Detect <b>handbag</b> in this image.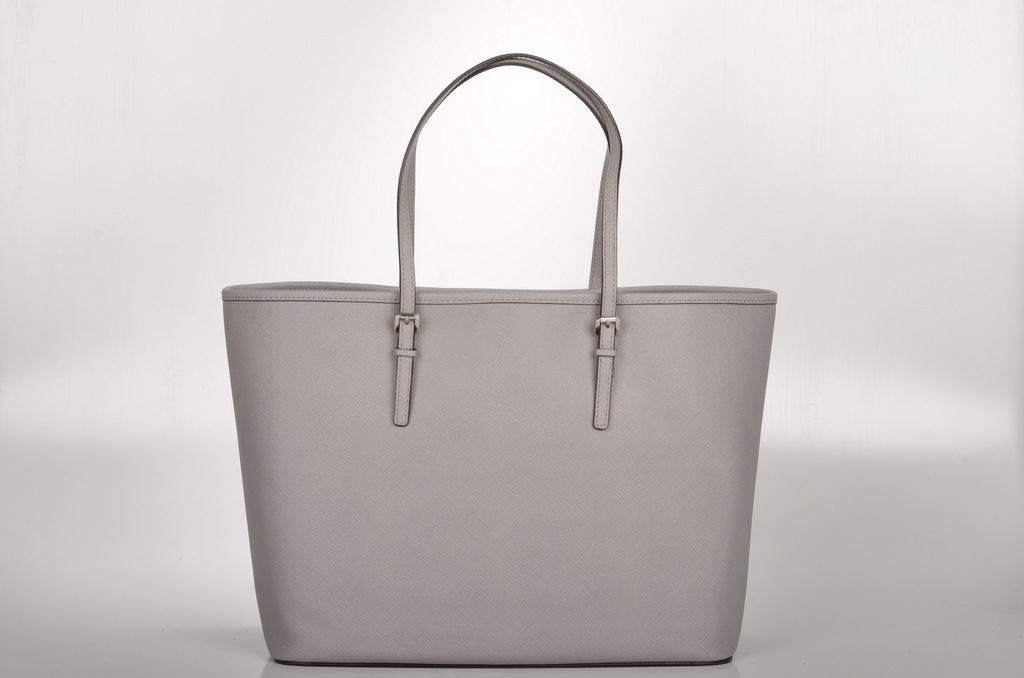
Detection: bbox(218, 54, 778, 666).
